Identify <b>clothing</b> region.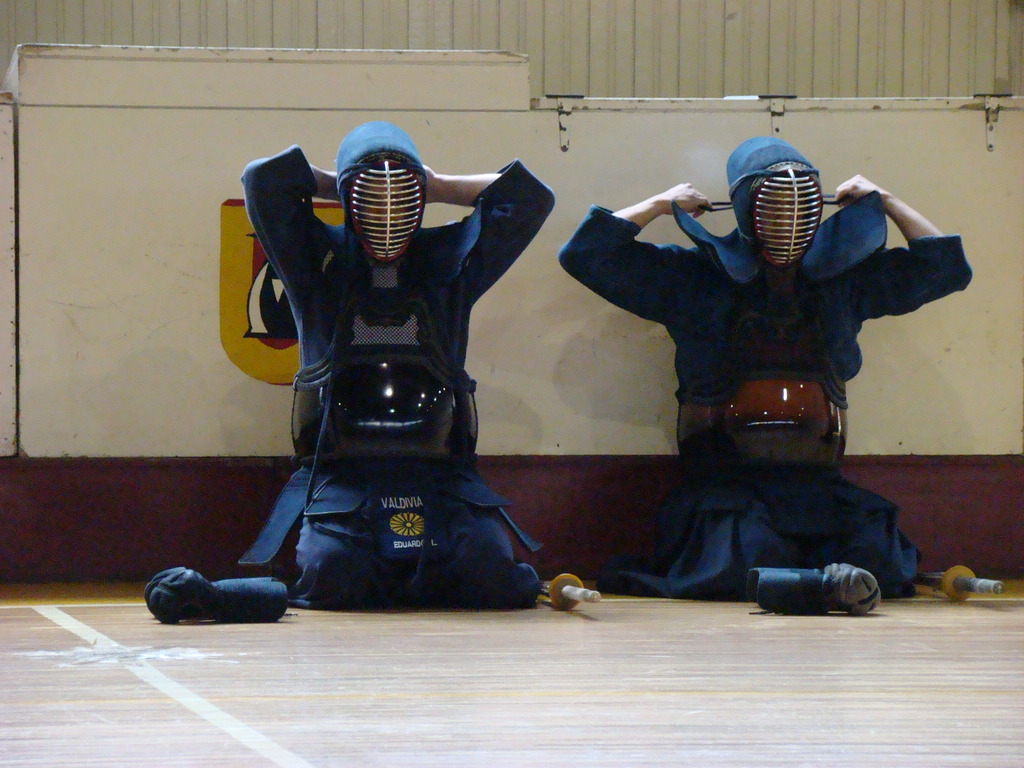
Region: Rect(233, 124, 559, 611).
